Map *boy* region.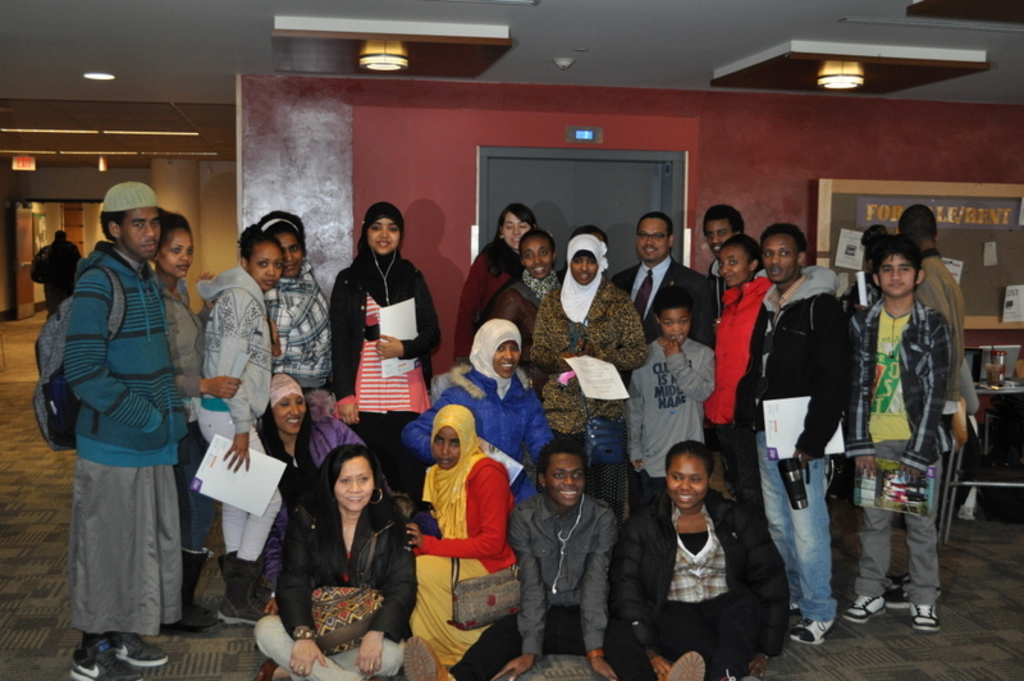
Mapped to box=[627, 292, 718, 507].
